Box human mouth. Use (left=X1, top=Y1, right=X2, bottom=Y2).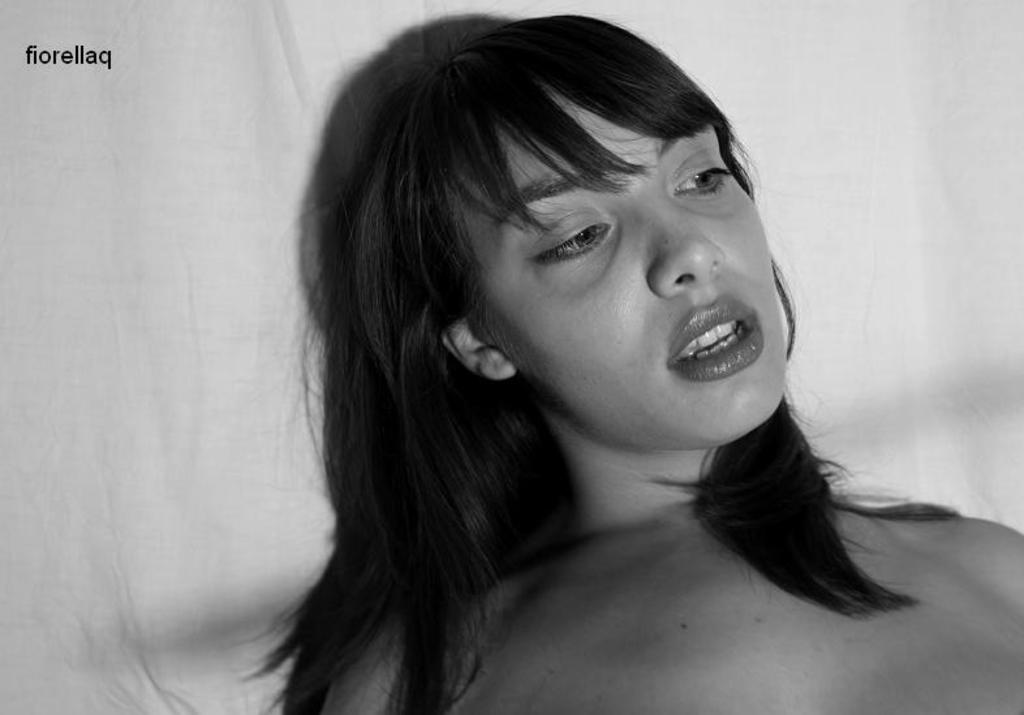
(left=659, top=293, right=762, bottom=383).
